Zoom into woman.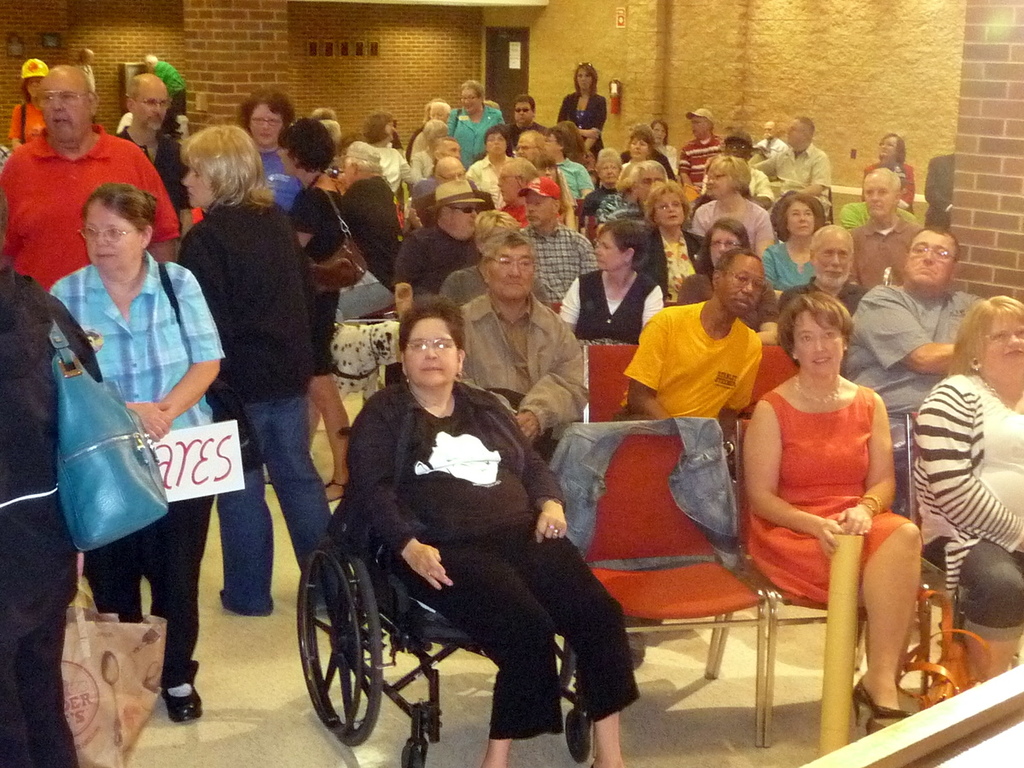
Zoom target: (8,55,48,149).
